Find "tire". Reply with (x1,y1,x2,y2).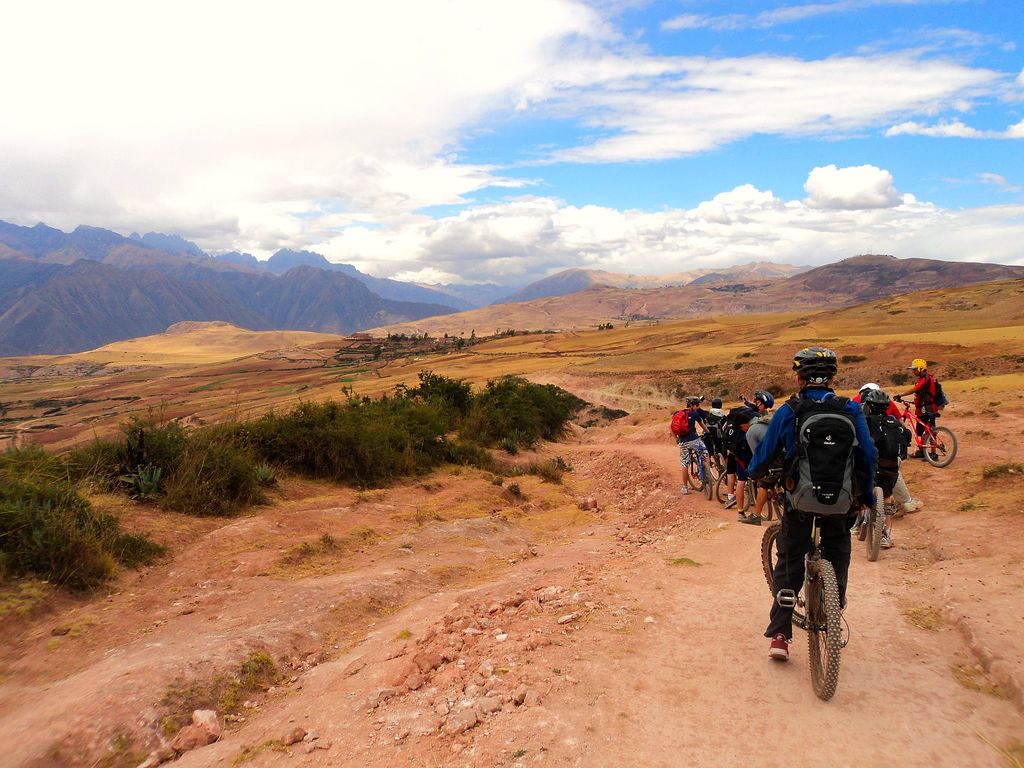
(715,472,737,502).
